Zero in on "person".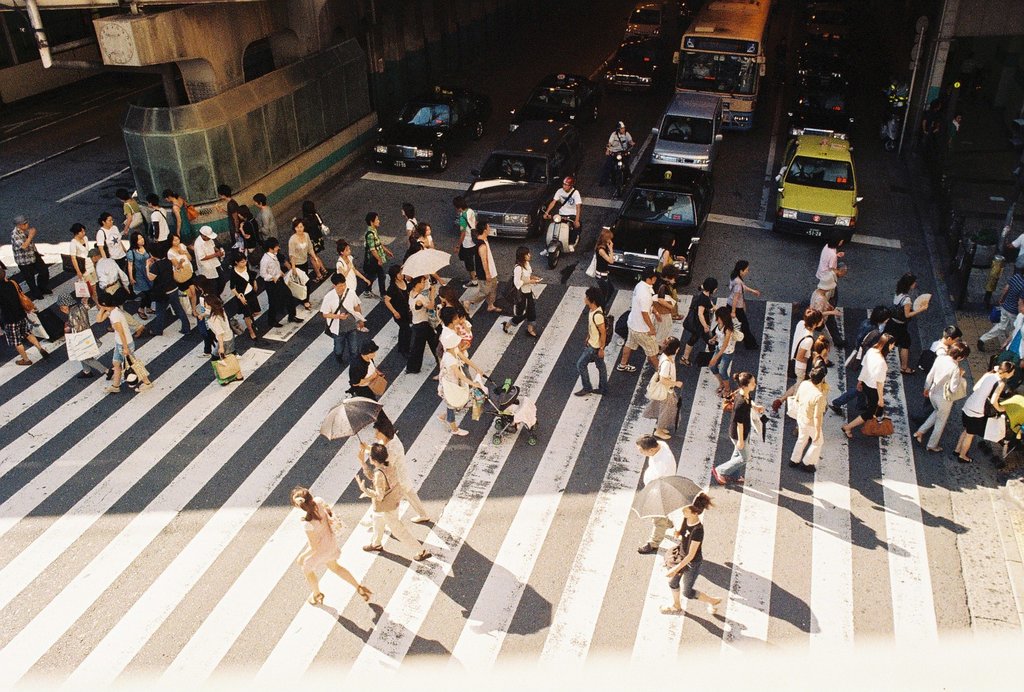
Zeroed in: 321 274 364 367.
